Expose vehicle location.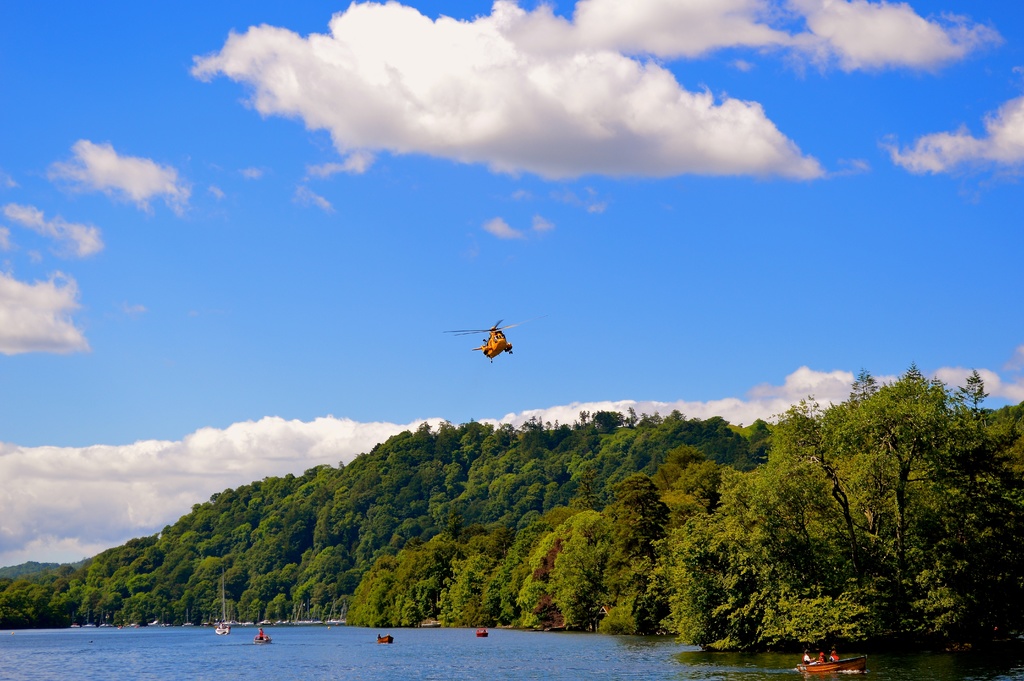
Exposed at <region>214, 624, 230, 636</region>.
